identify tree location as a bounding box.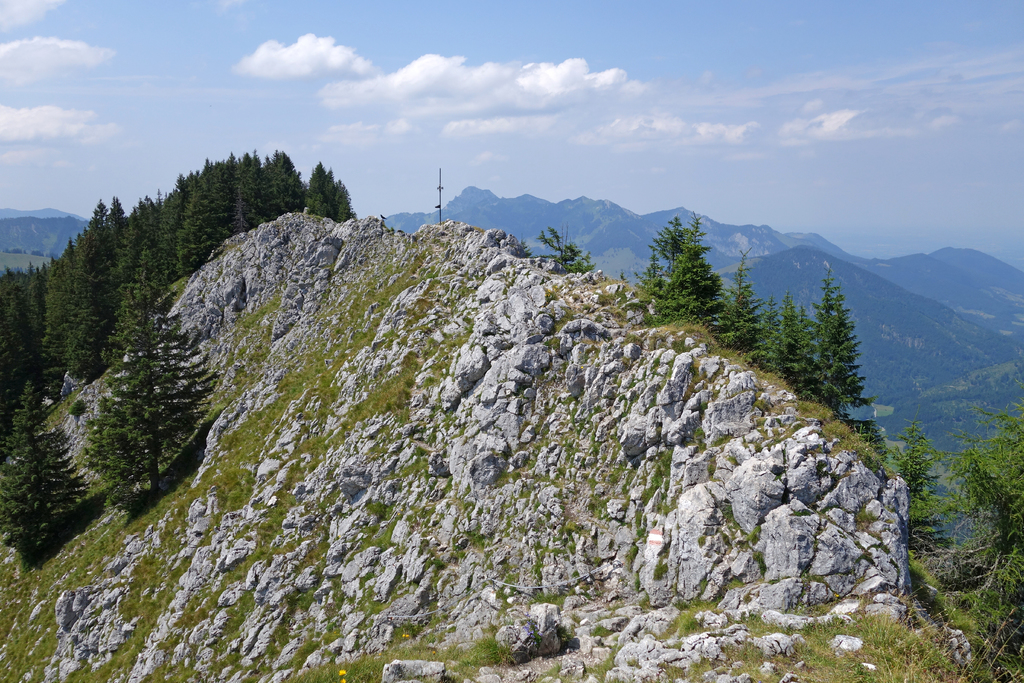
936/413/1023/618.
